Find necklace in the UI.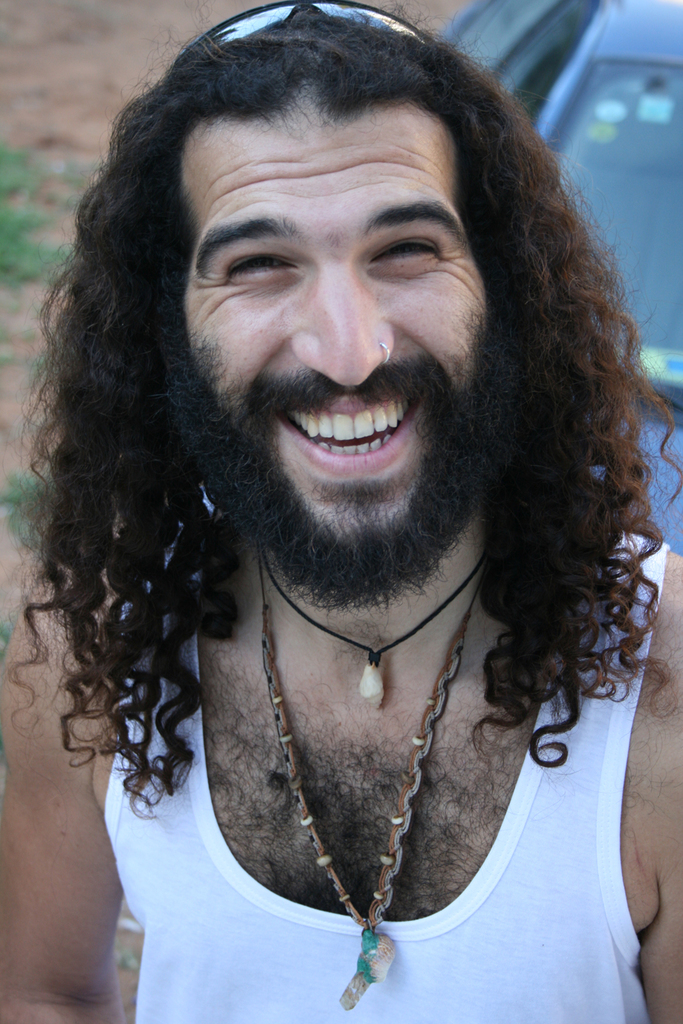
UI element at locate(262, 550, 487, 707).
